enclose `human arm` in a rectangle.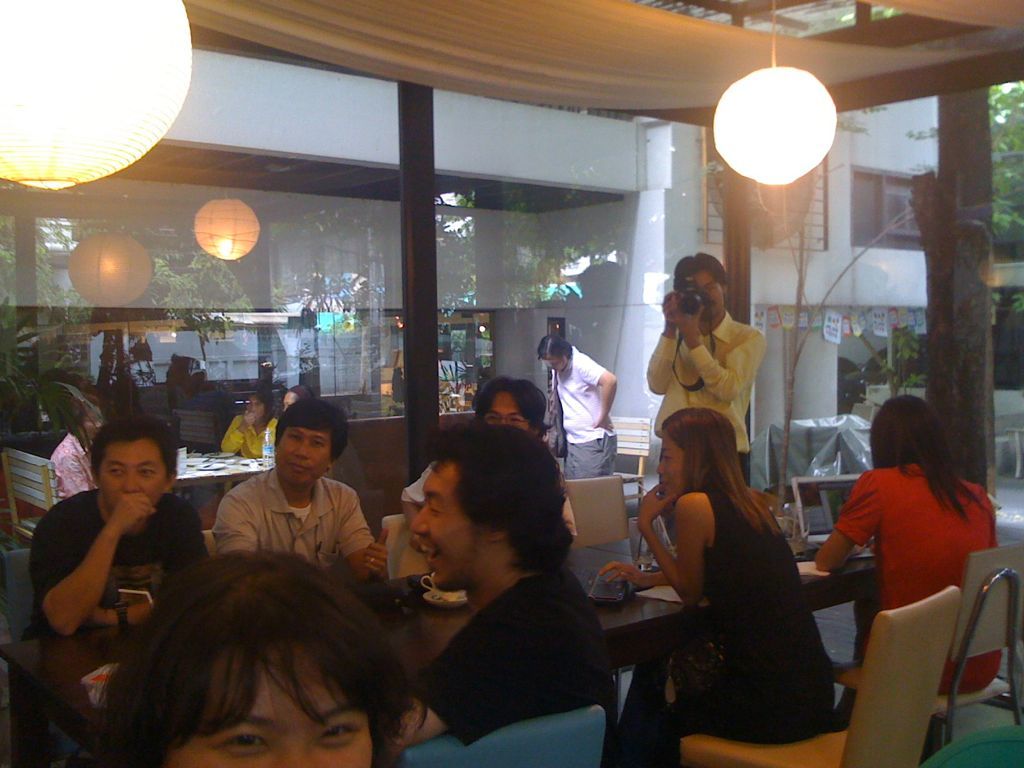
rect(340, 485, 389, 579).
